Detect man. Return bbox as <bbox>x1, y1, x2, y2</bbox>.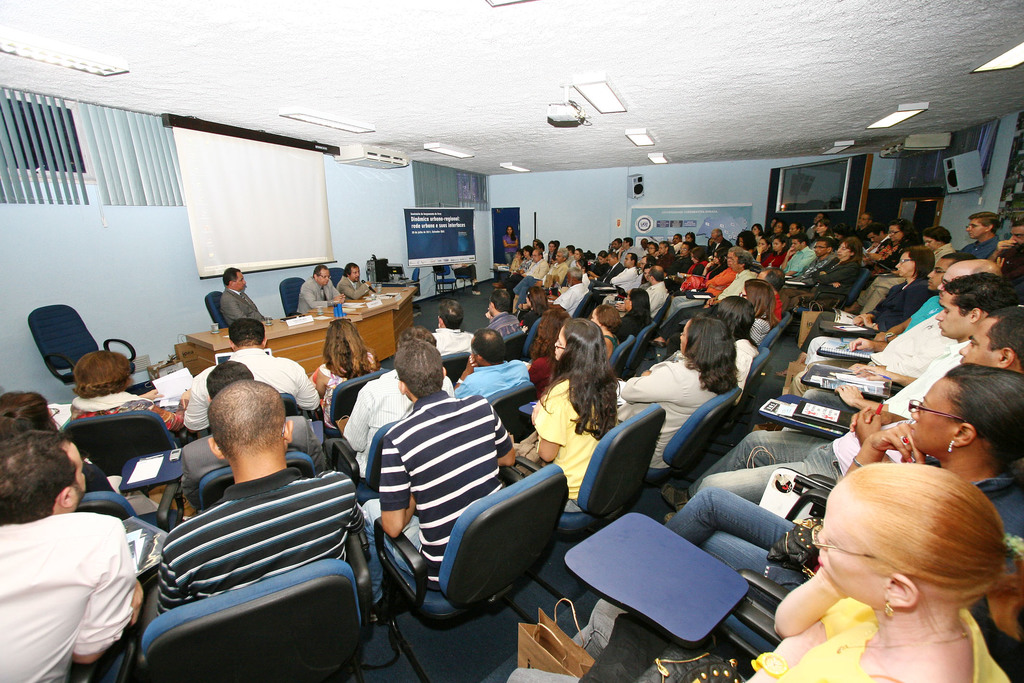
<bbox>662, 279, 1018, 518</bbox>.
